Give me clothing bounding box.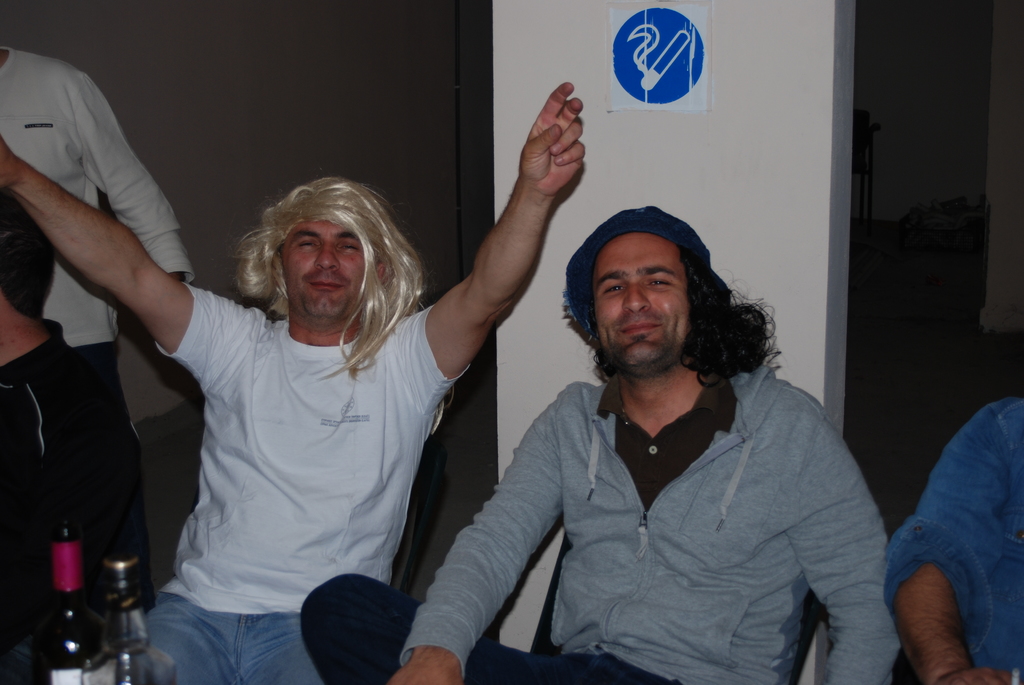
locate(0, 316, 132, 684).
